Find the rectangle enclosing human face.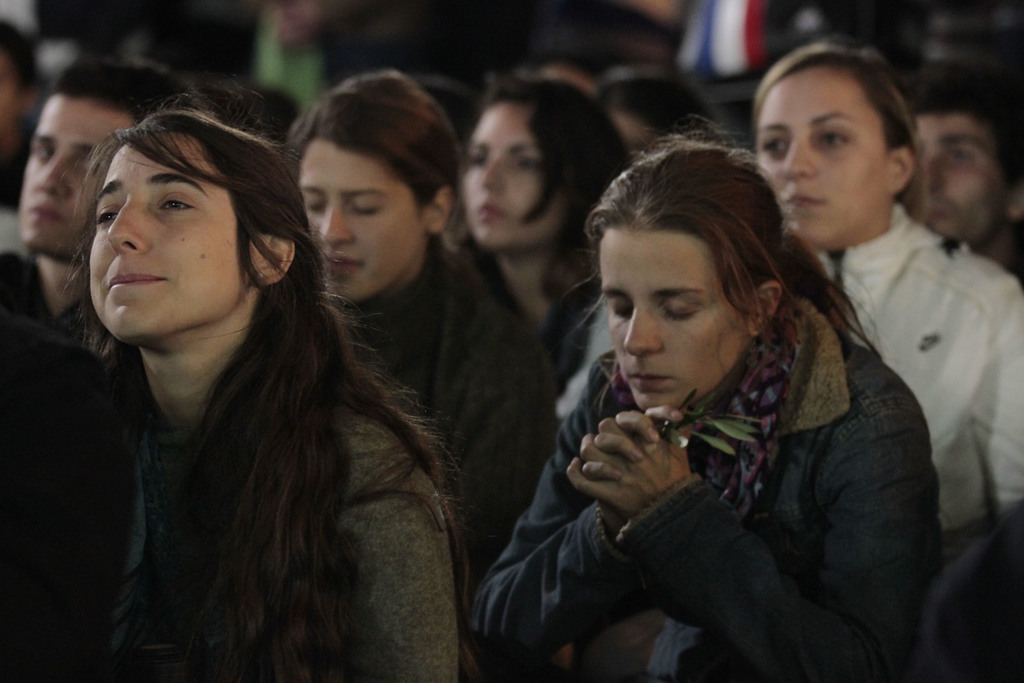
[911, 115, 995, 236].
